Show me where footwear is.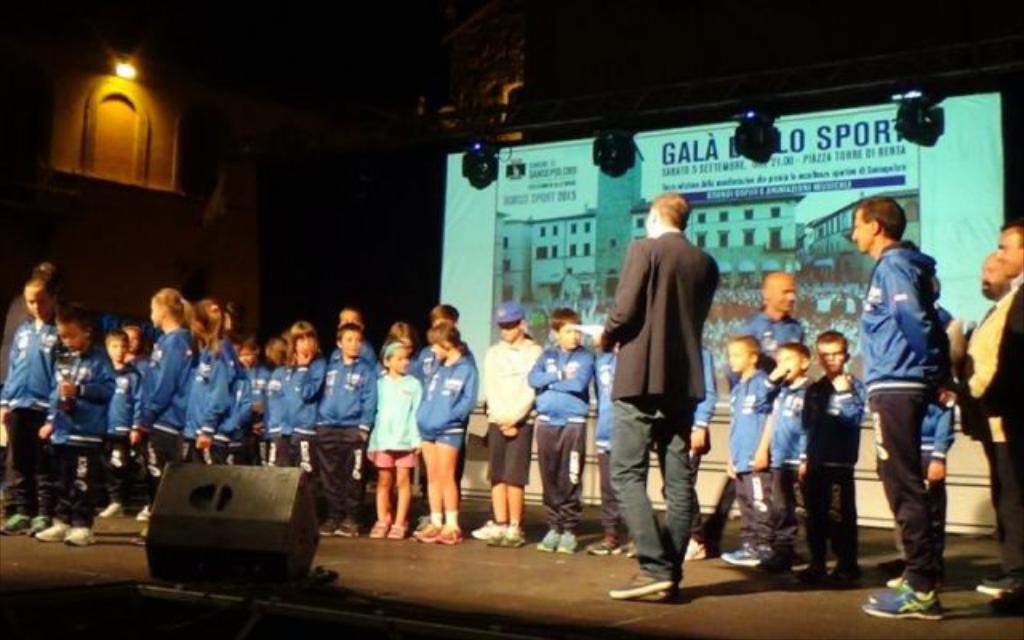
footwear is at (left=38, top=517, right=70, bottom=538).
